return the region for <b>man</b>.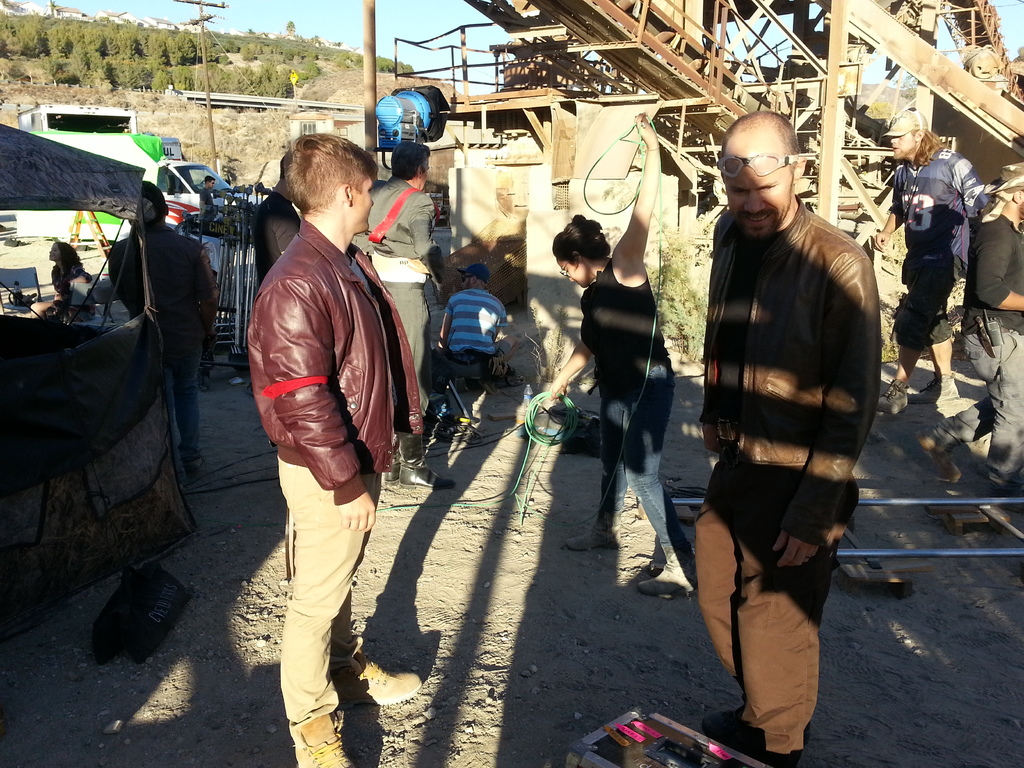
region(351, 140, 450, 491).
